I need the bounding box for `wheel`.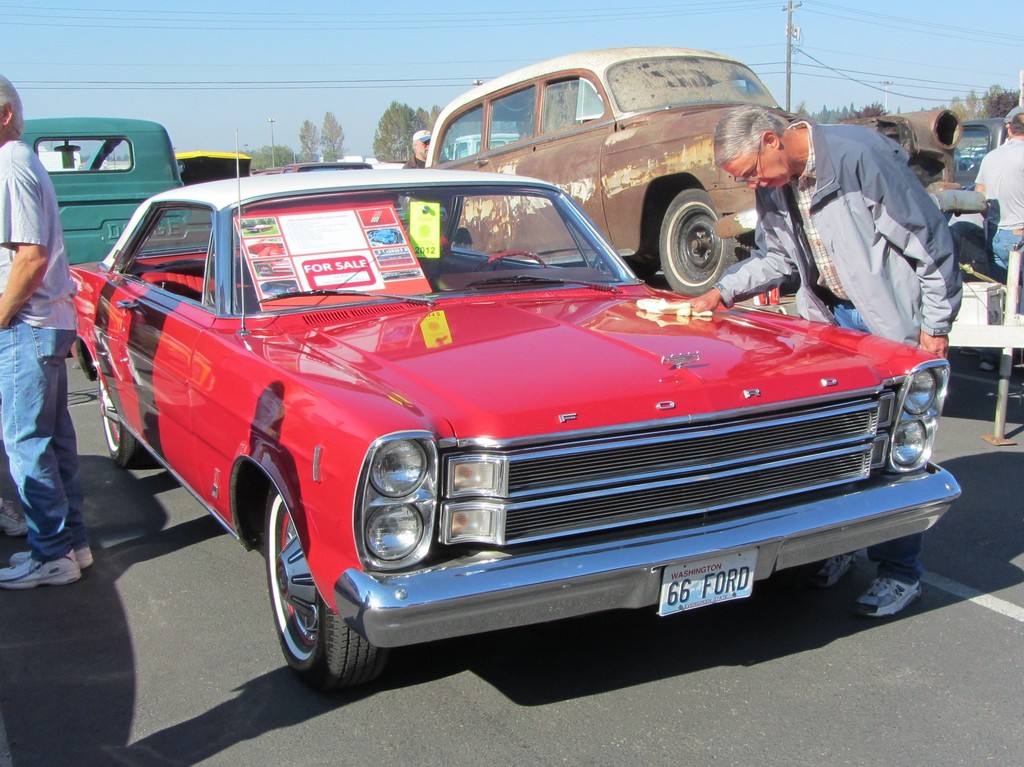
Here it is: Rect(473, 252, 550, 270).
